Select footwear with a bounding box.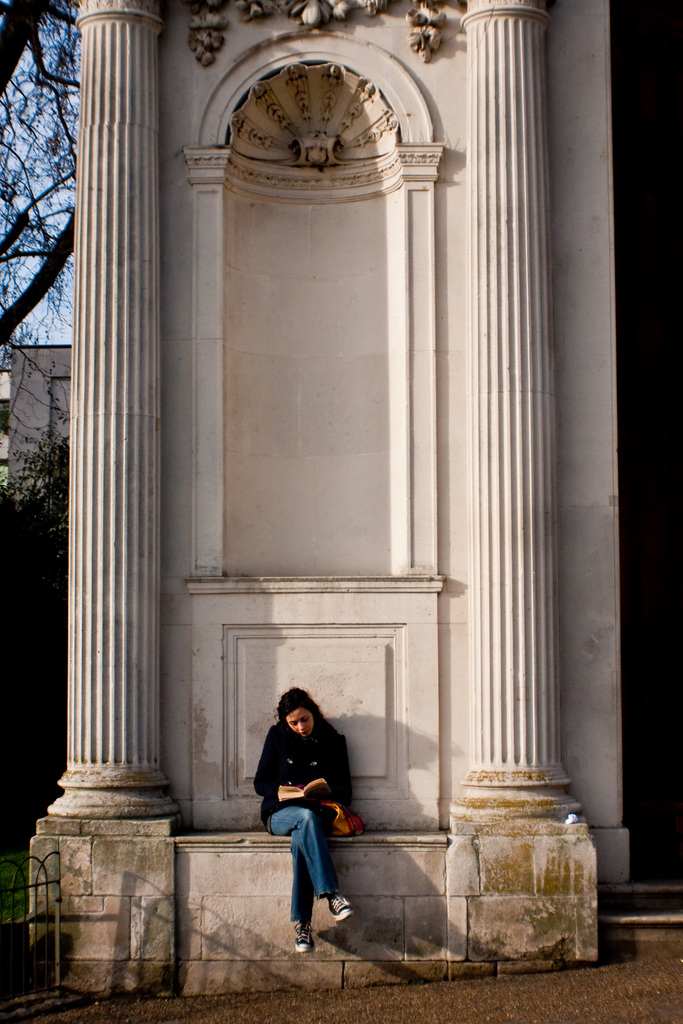
(x1=291, y1=922, x2=313, y2=955).
